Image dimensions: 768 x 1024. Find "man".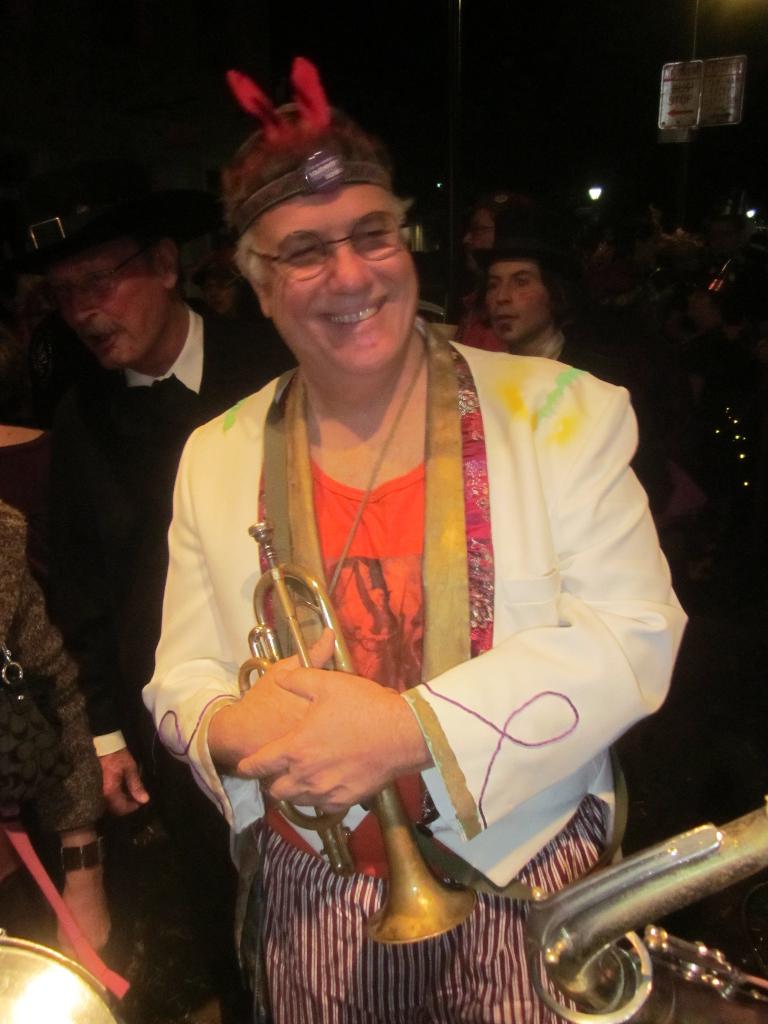
0/179/303/1023.
